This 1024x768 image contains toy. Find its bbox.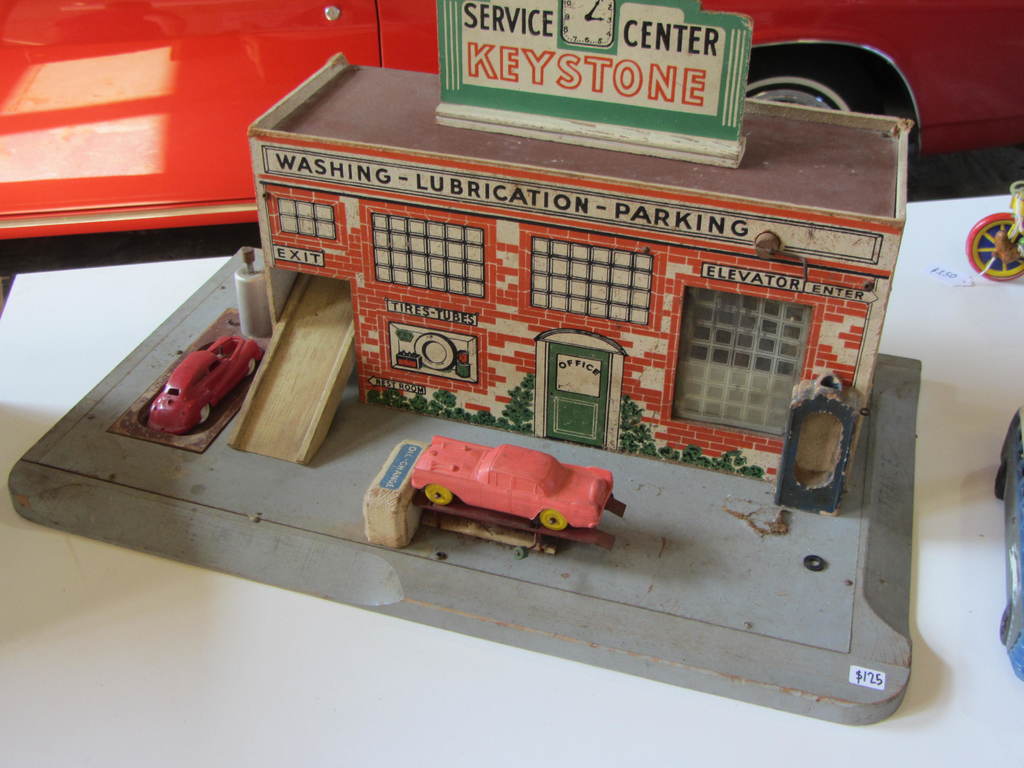
l=233, t=0, r=918, b=481.
